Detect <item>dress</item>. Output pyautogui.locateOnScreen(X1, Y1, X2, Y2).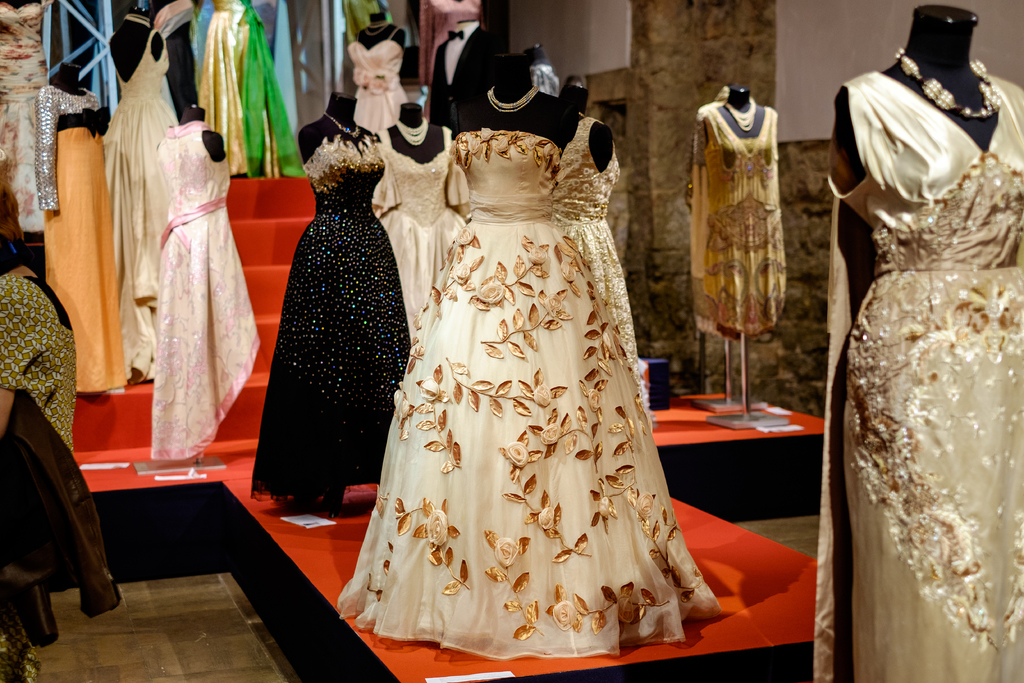
pyautogui.locateOnScreen(816, 72, 1023, 682).
